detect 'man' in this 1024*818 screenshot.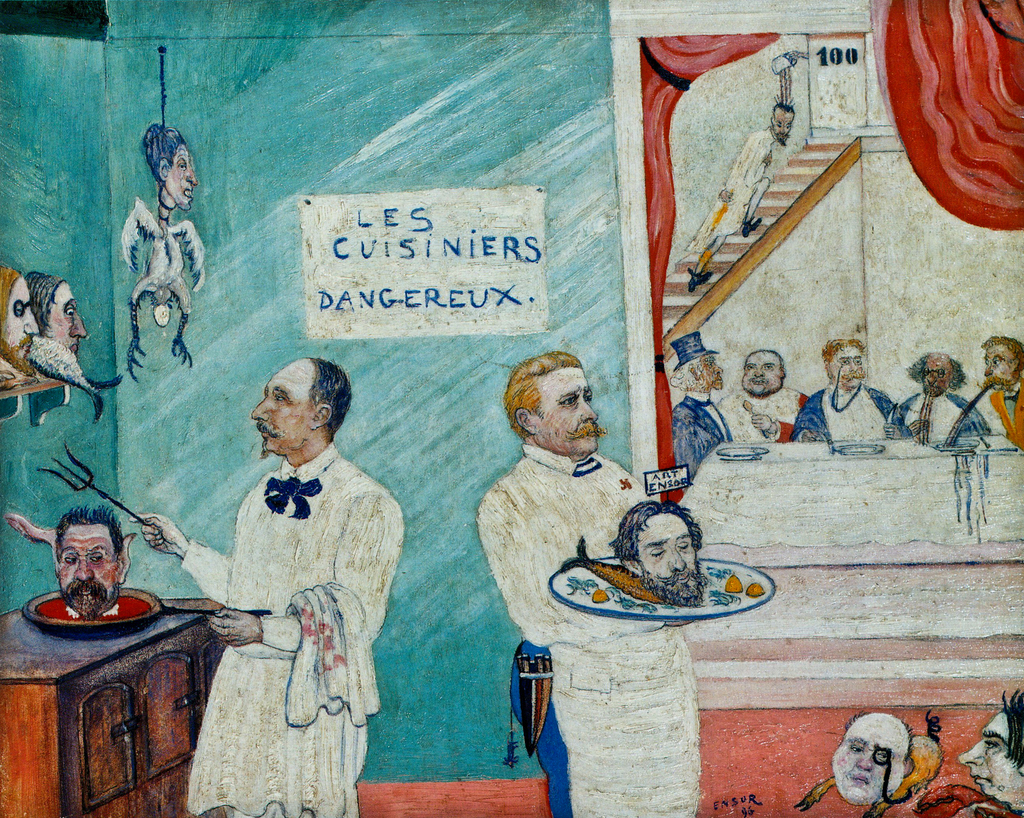
Detection: <region>687, 98, 799, 256</region>.
